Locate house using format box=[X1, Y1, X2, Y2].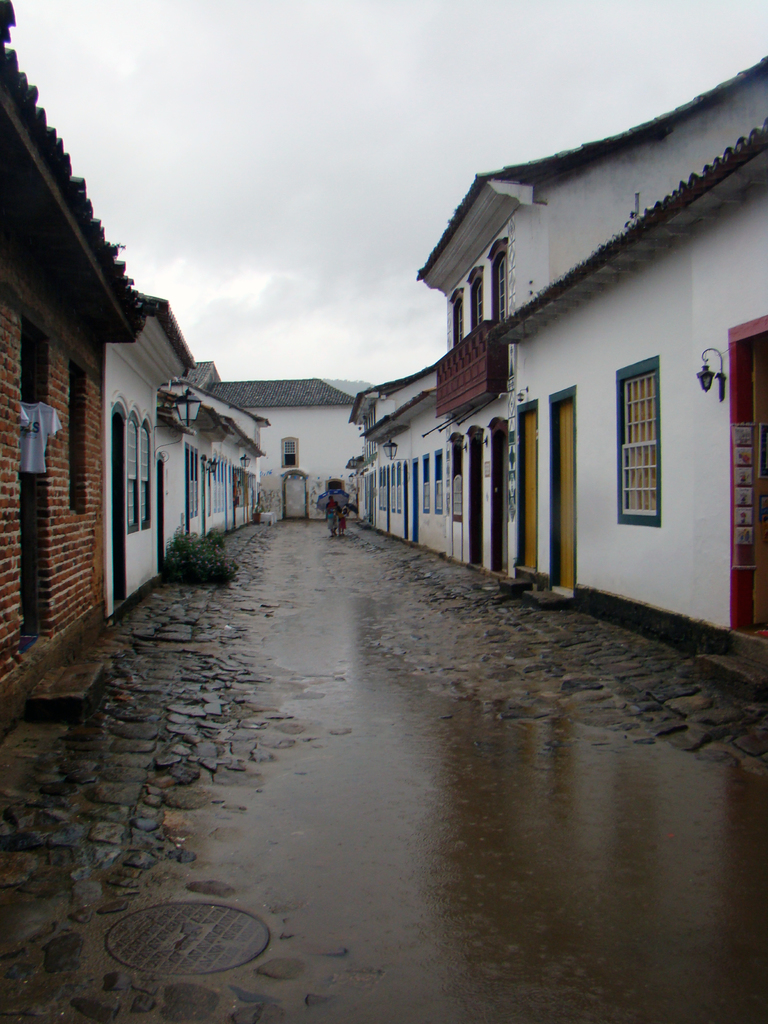
box=[651, 68, 767, 676].
